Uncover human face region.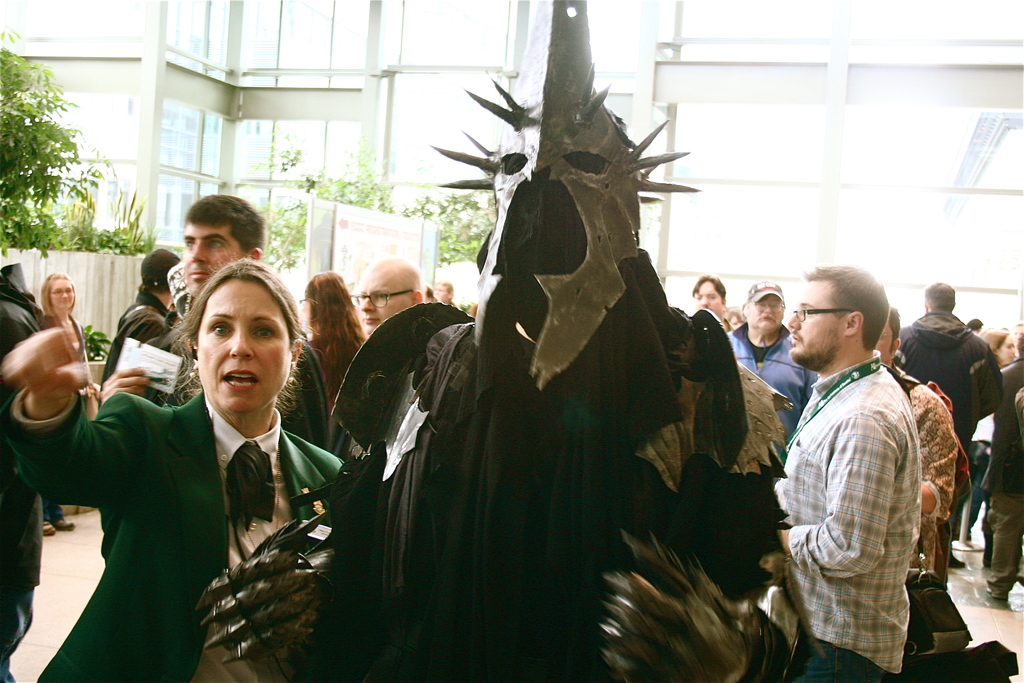
Uncovered: [996,336,1016,366].
